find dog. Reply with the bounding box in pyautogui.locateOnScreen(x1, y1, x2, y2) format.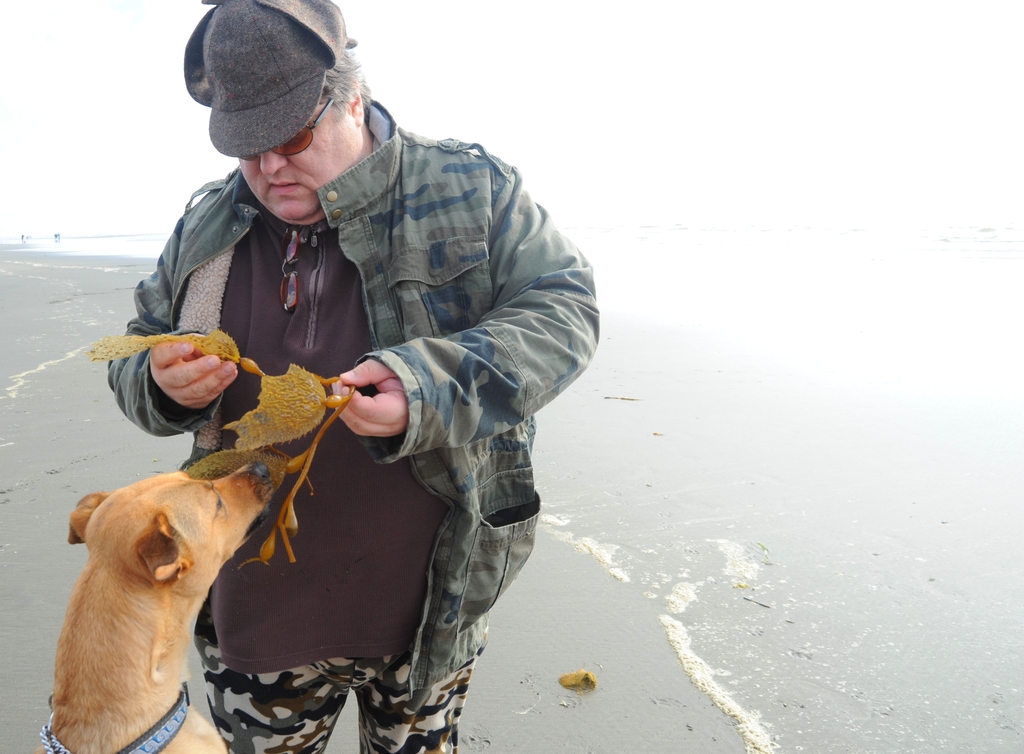
pyautogui.locateOnScreen(29, 460, 274, 753).
